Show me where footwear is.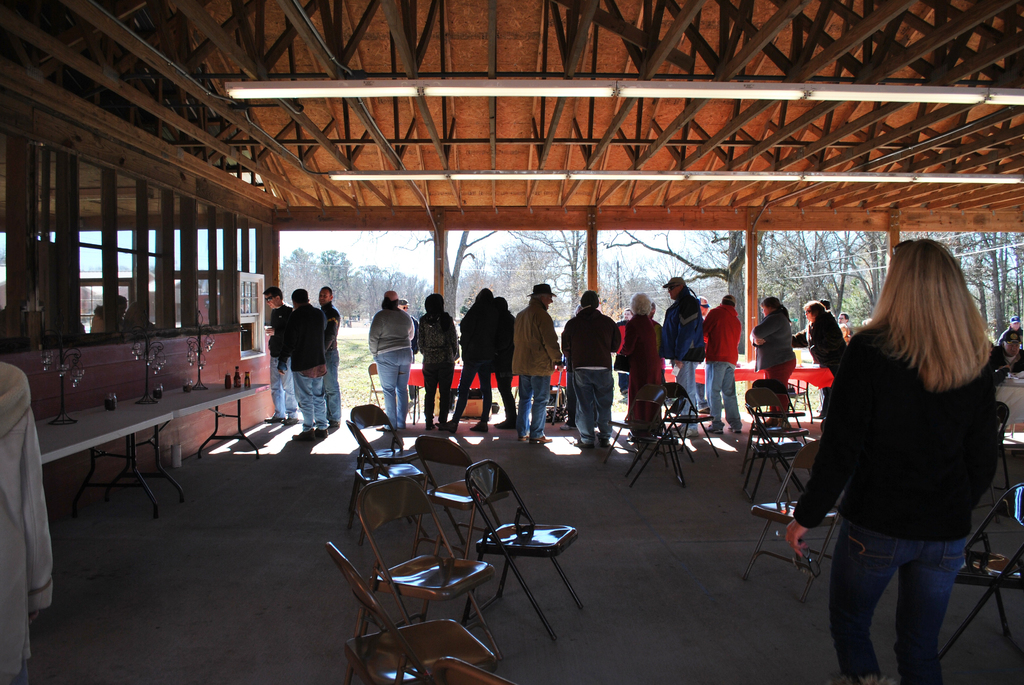
footwear is at locate(530, 434, 552, 443).
